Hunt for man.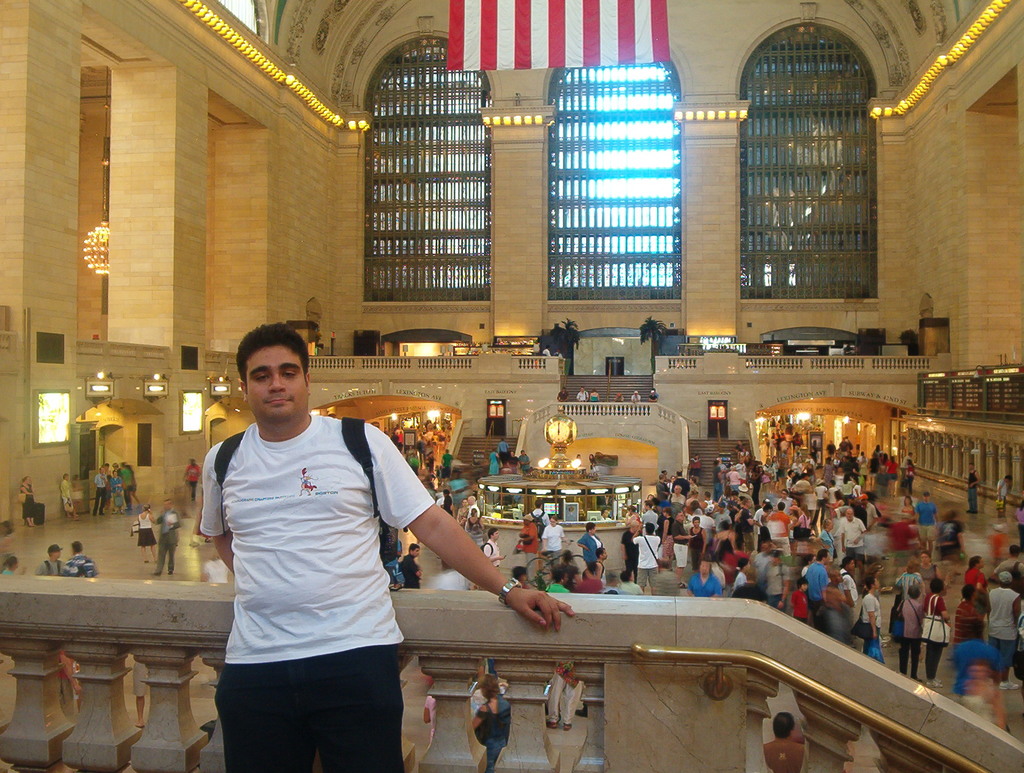
Hunted down at [left=90, top=469, right=112, bottom=514].
